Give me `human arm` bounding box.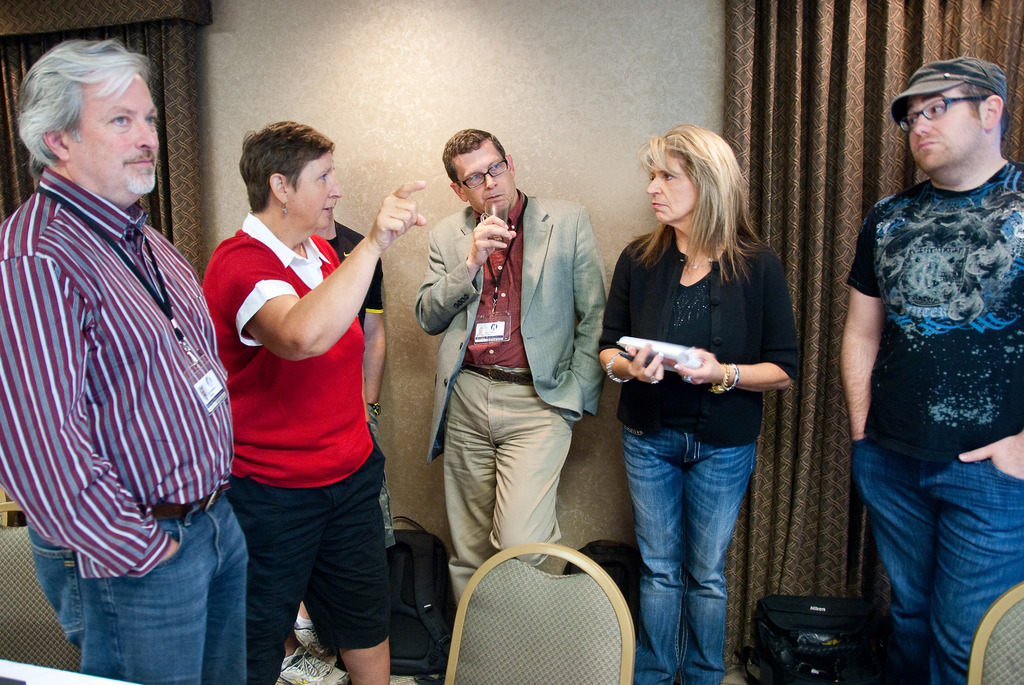
box=[674, 246, 788, 397].
